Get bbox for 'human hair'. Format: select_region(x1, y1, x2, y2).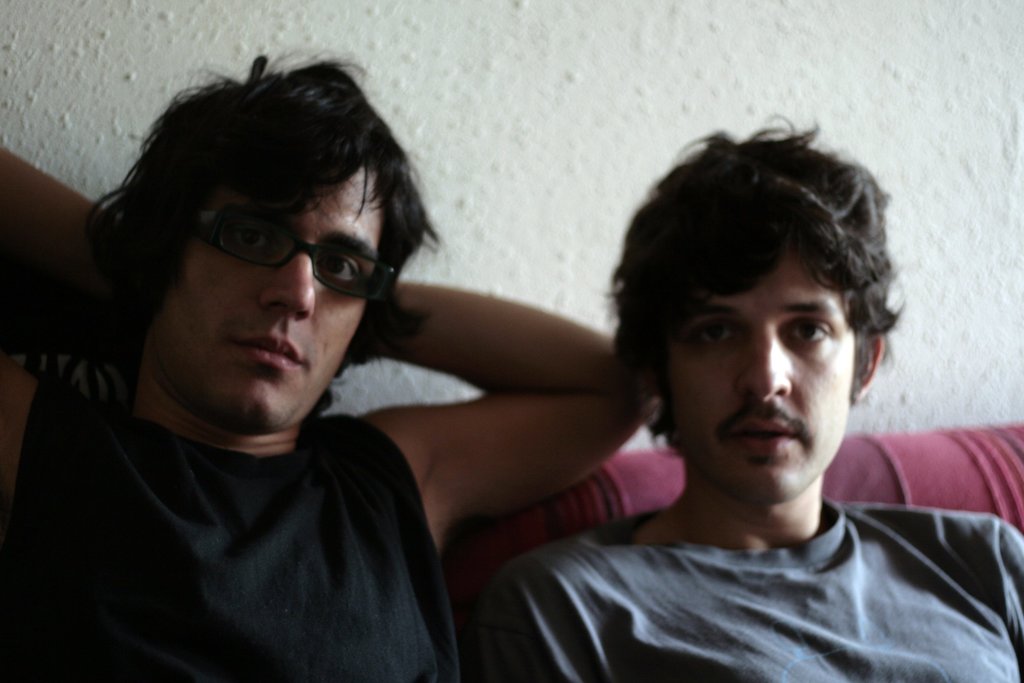
select_region(604, 110, 908, 451).
